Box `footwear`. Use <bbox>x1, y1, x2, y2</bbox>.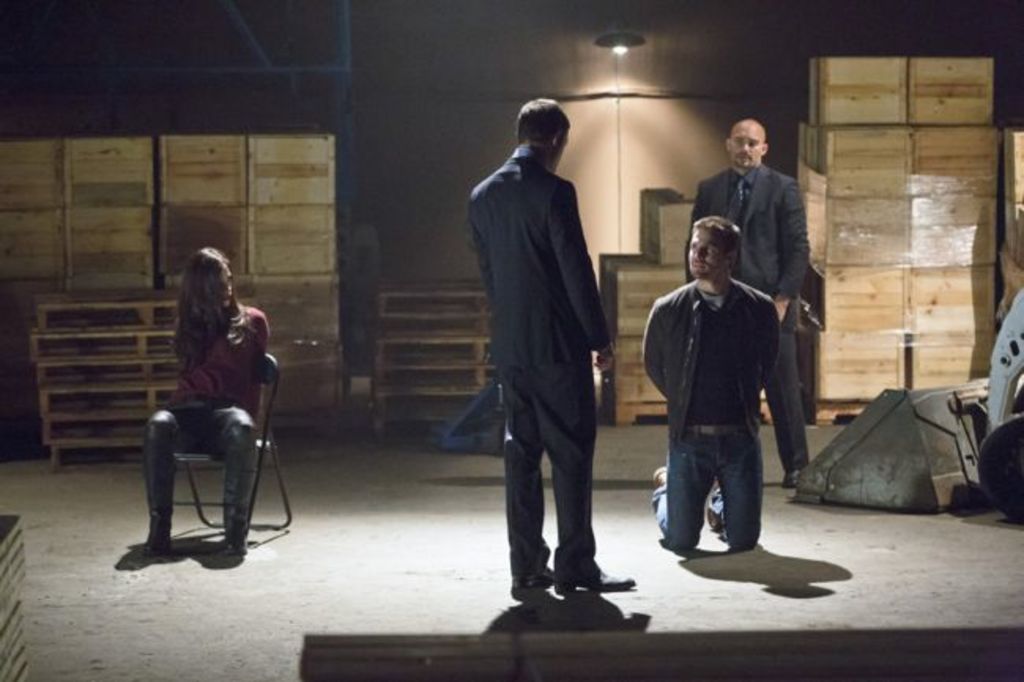
<bbox>655, 466, 665, 491</bbox>.
